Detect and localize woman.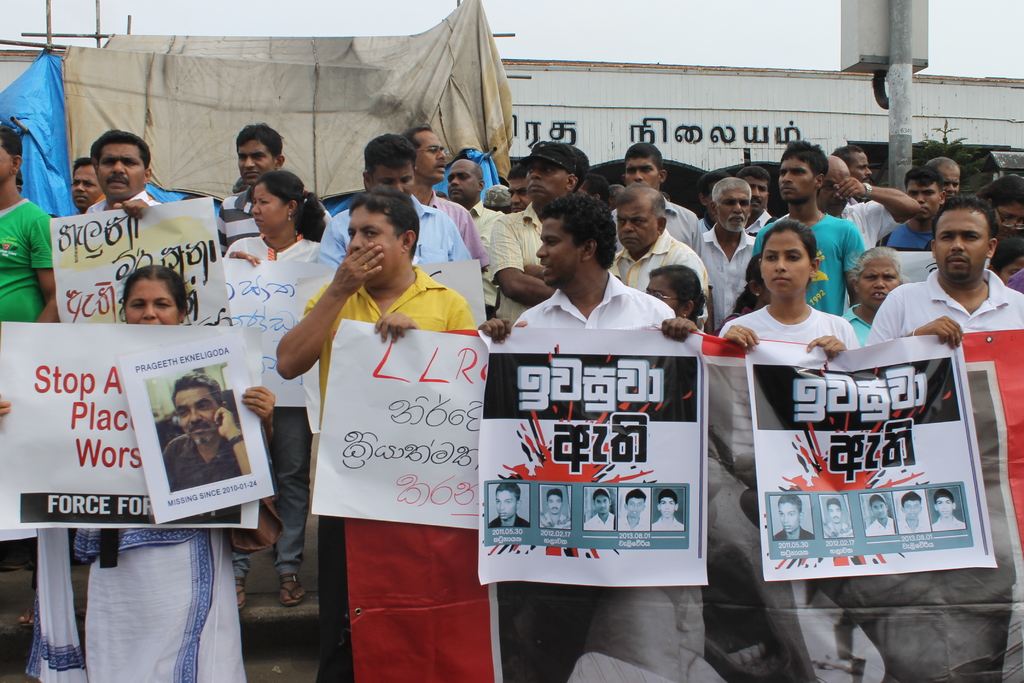
Localized at (x1=223, y1=169, x2=334, y2=608).
